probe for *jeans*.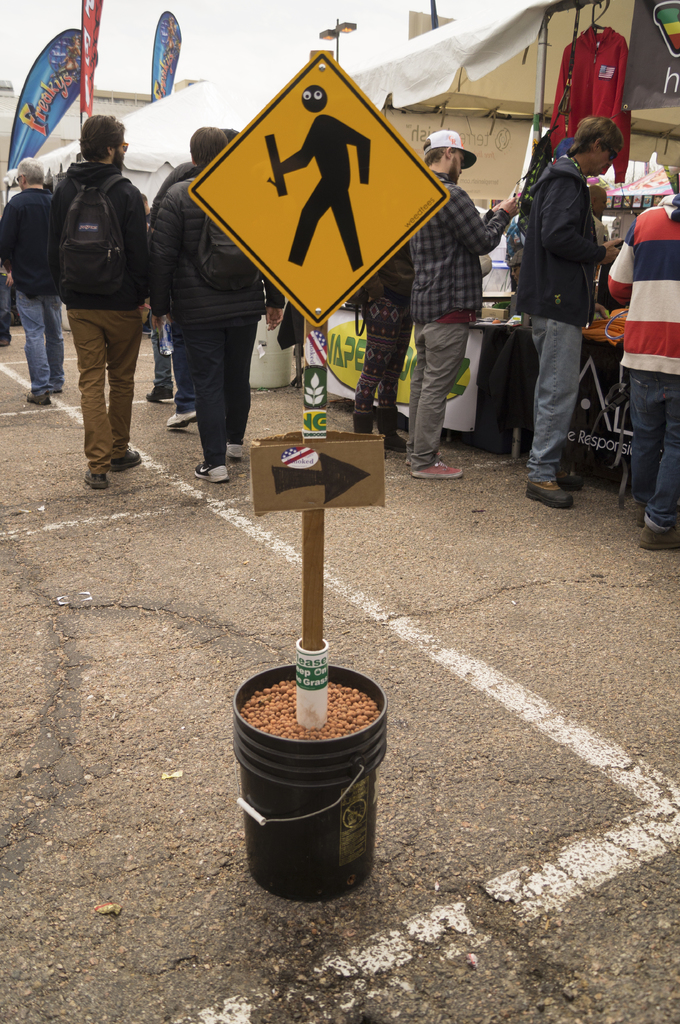
Probe result: (17, 287, 63, 397).
